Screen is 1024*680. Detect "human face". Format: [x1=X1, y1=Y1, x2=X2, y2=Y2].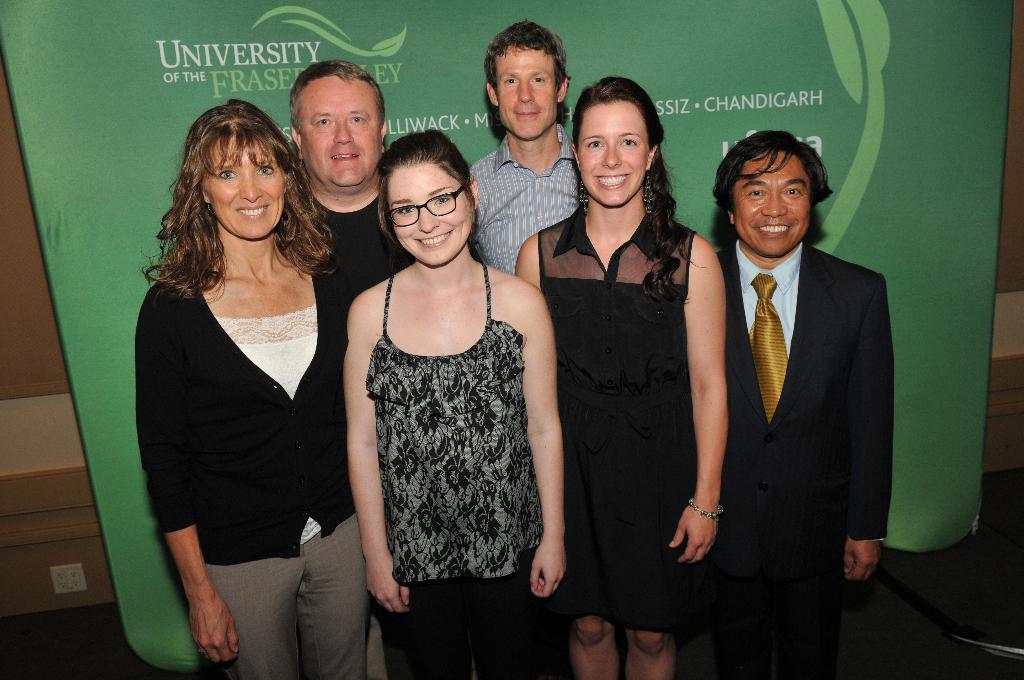
[x1=390, y1=169, x2=476, y2=266].
